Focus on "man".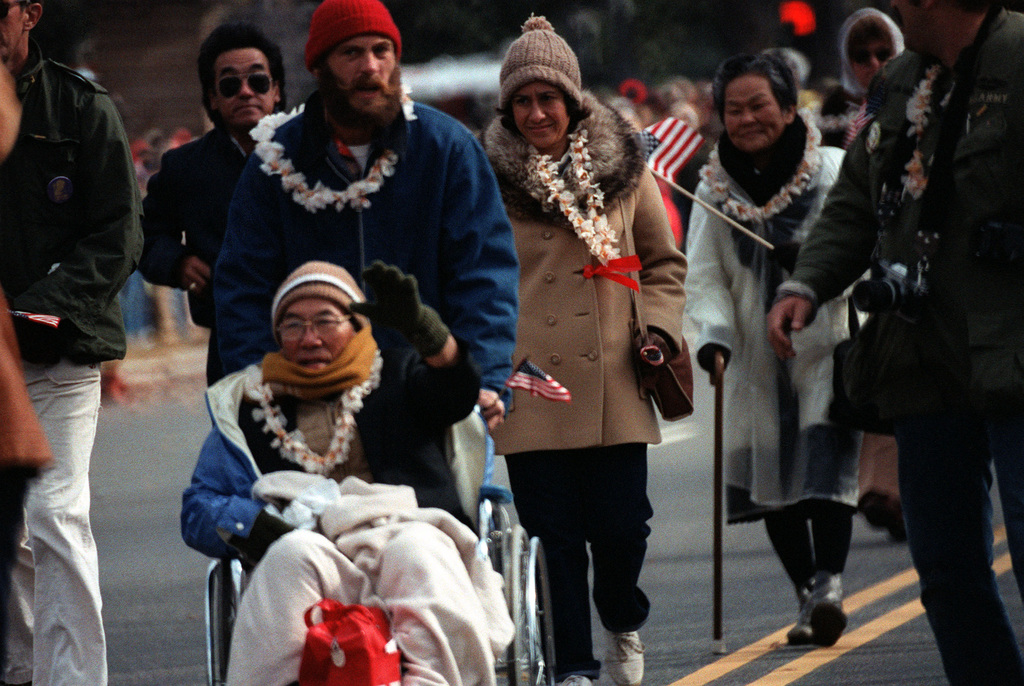
Focused at (784, 45, 1023, 685).
